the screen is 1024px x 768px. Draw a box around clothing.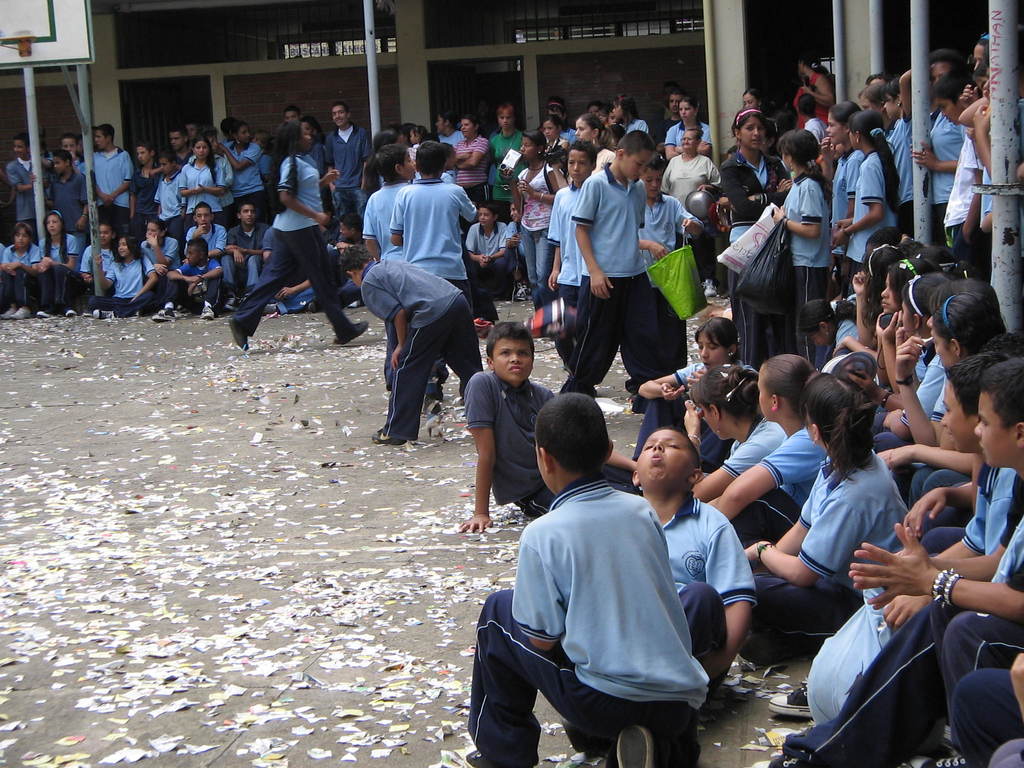
[left=166, top=256, right=220, bottom=316].
